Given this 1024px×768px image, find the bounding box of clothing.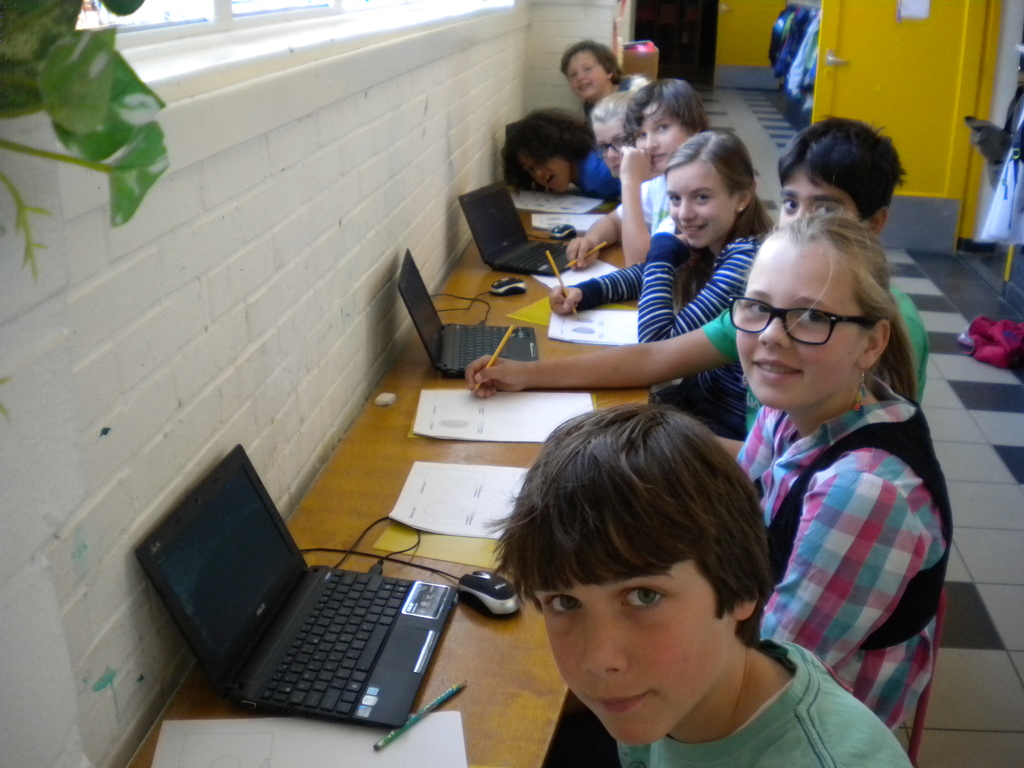
BBox(580, 143, 626, 196).
